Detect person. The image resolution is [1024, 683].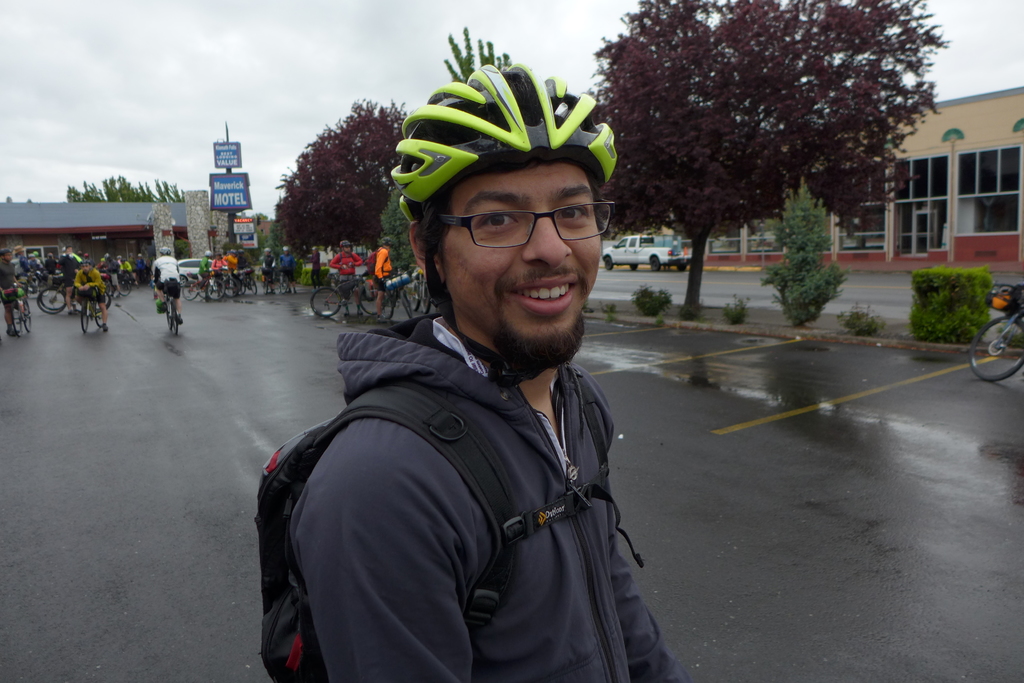
(left=0, top=247, right=25, bottom=335).
